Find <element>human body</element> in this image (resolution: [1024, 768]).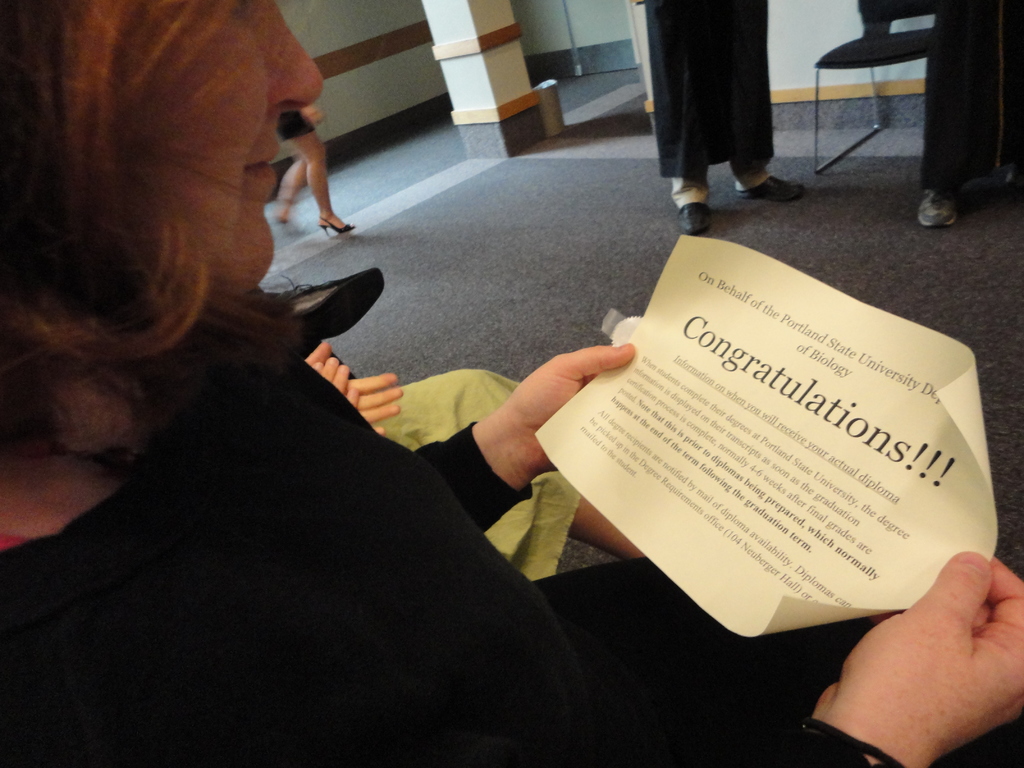
[0,0,1023,767].
